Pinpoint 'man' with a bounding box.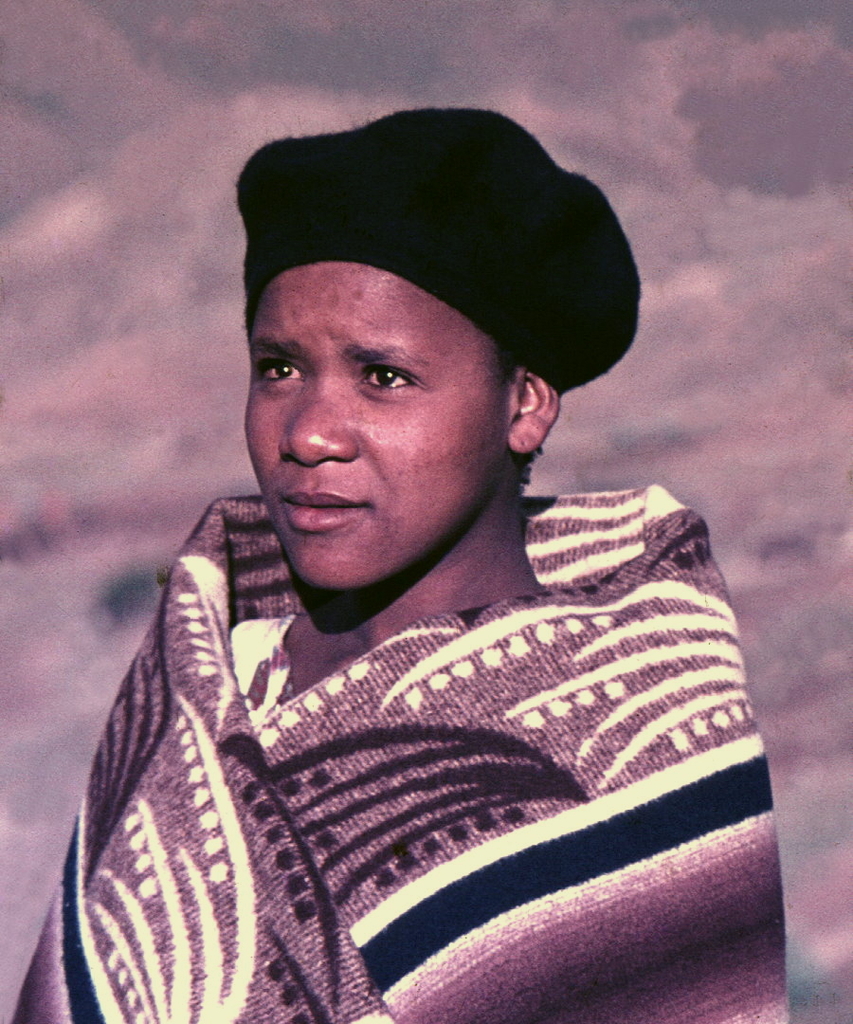
select_region(22, 105, 791, 1023).
